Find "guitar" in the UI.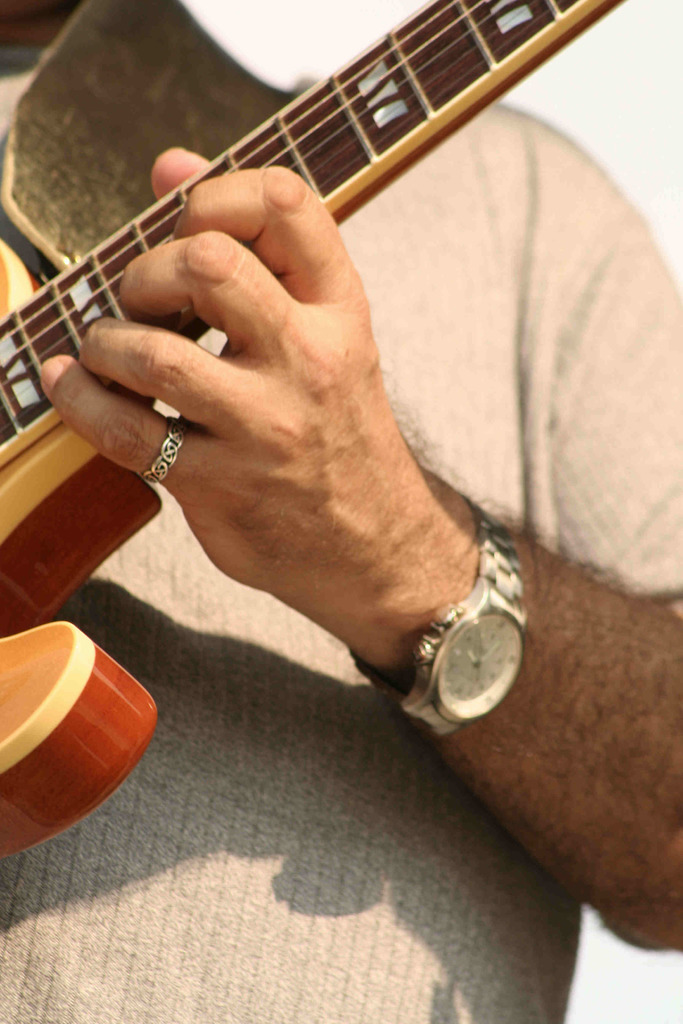
UI element at [left=0, top=0, right=623, bottom=865].
